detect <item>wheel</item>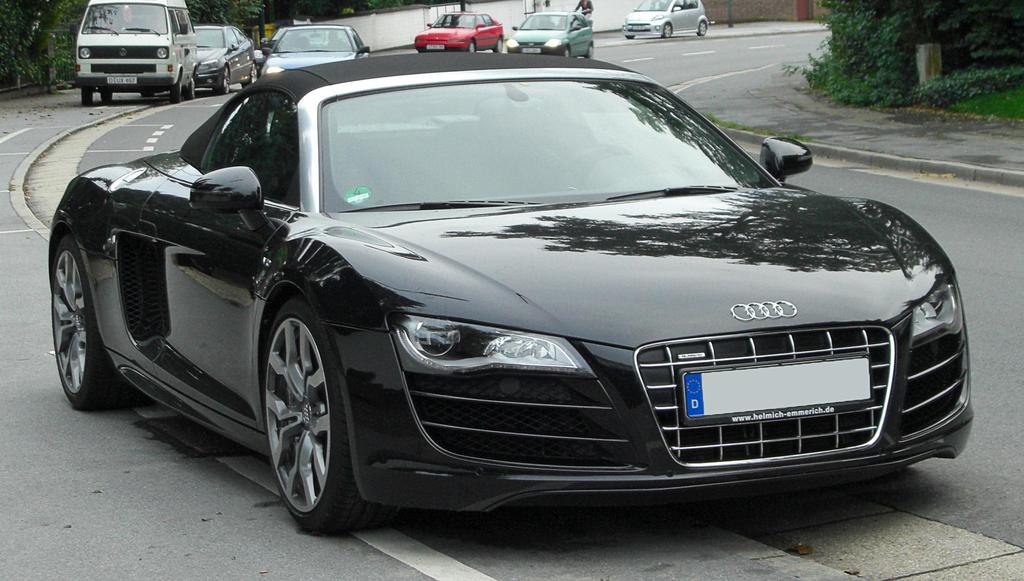
101/89/113/108
